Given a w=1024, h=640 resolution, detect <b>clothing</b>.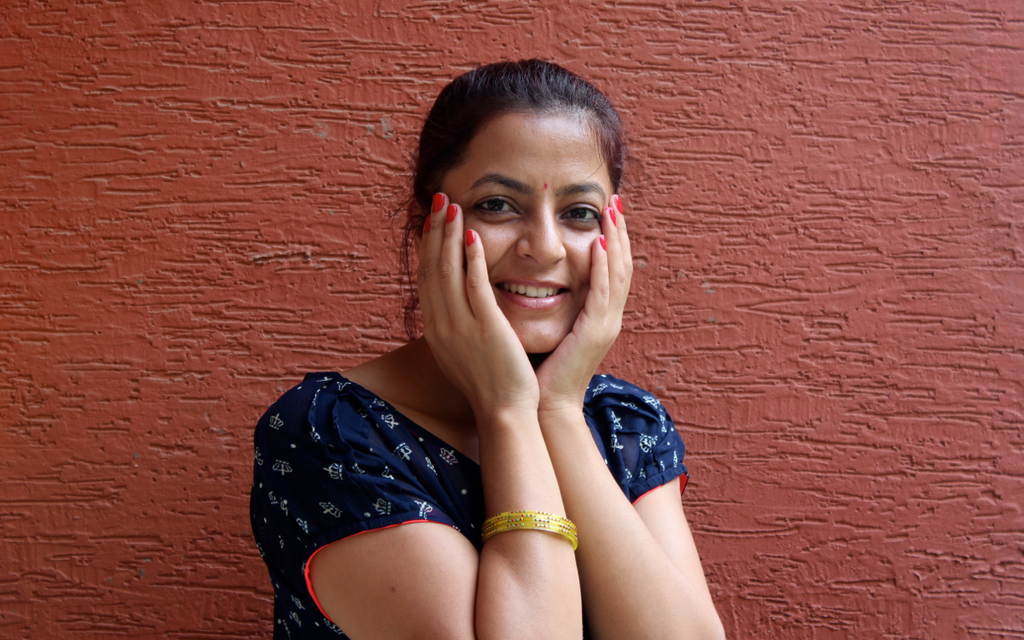
[left=250, top=362, right=701, bottom=638].
